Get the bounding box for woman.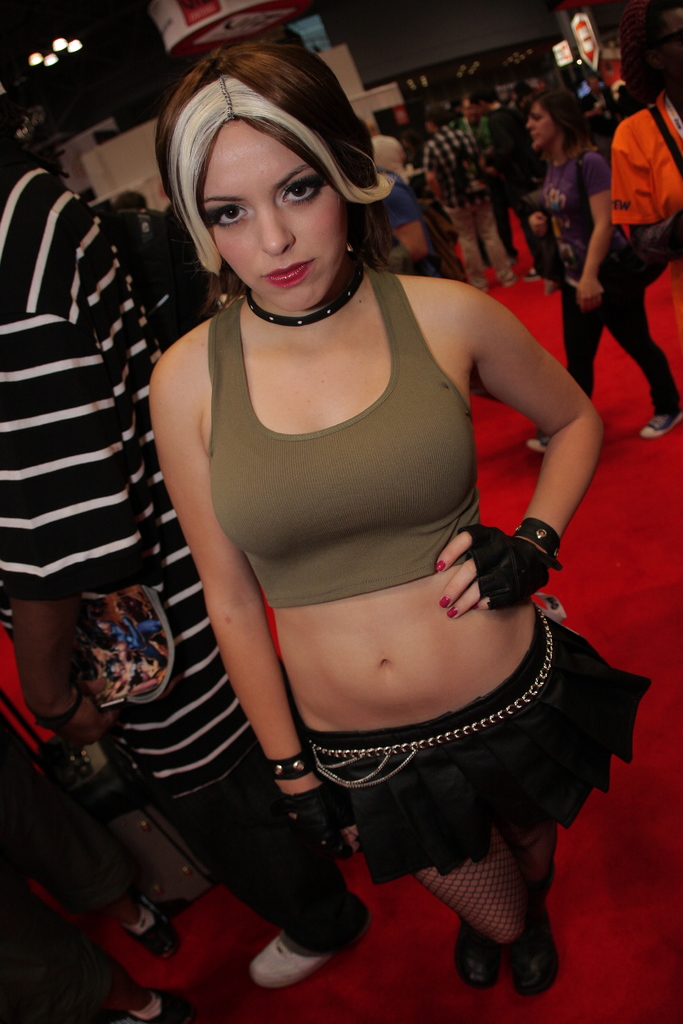
<bbox>143, 10, 680, 988</bbox>.
